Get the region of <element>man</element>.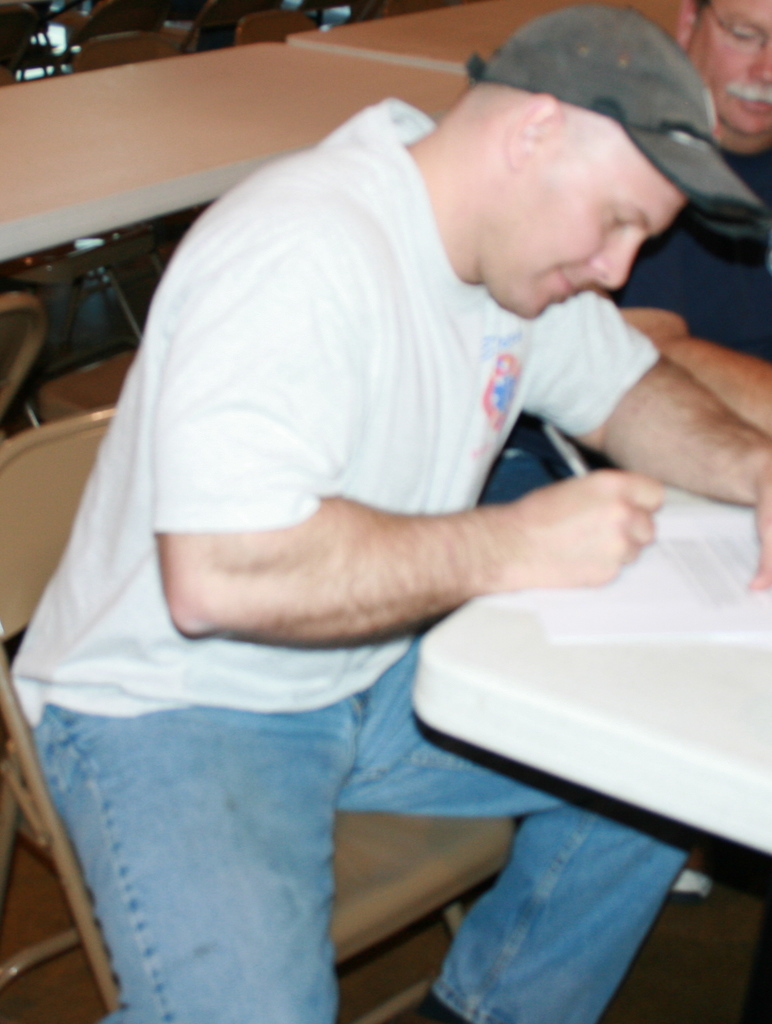
rect(27, 0, 743, 940).
